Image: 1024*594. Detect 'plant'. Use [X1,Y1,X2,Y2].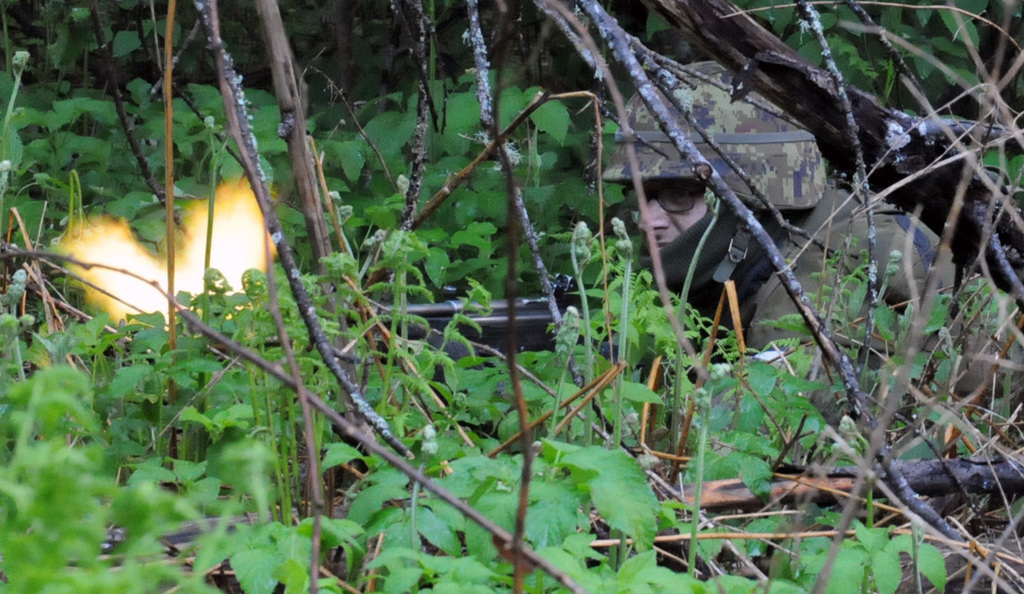
[825,516,946,593].
